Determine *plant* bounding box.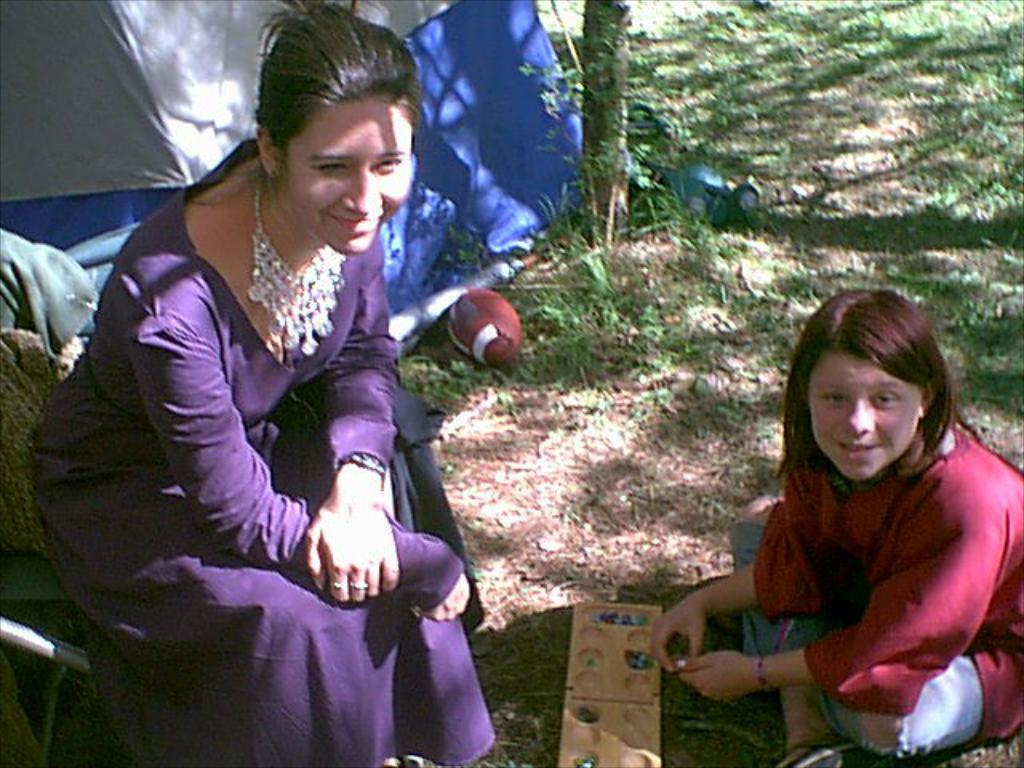
Determined: l=419, t=0, r=1022, b=427.
